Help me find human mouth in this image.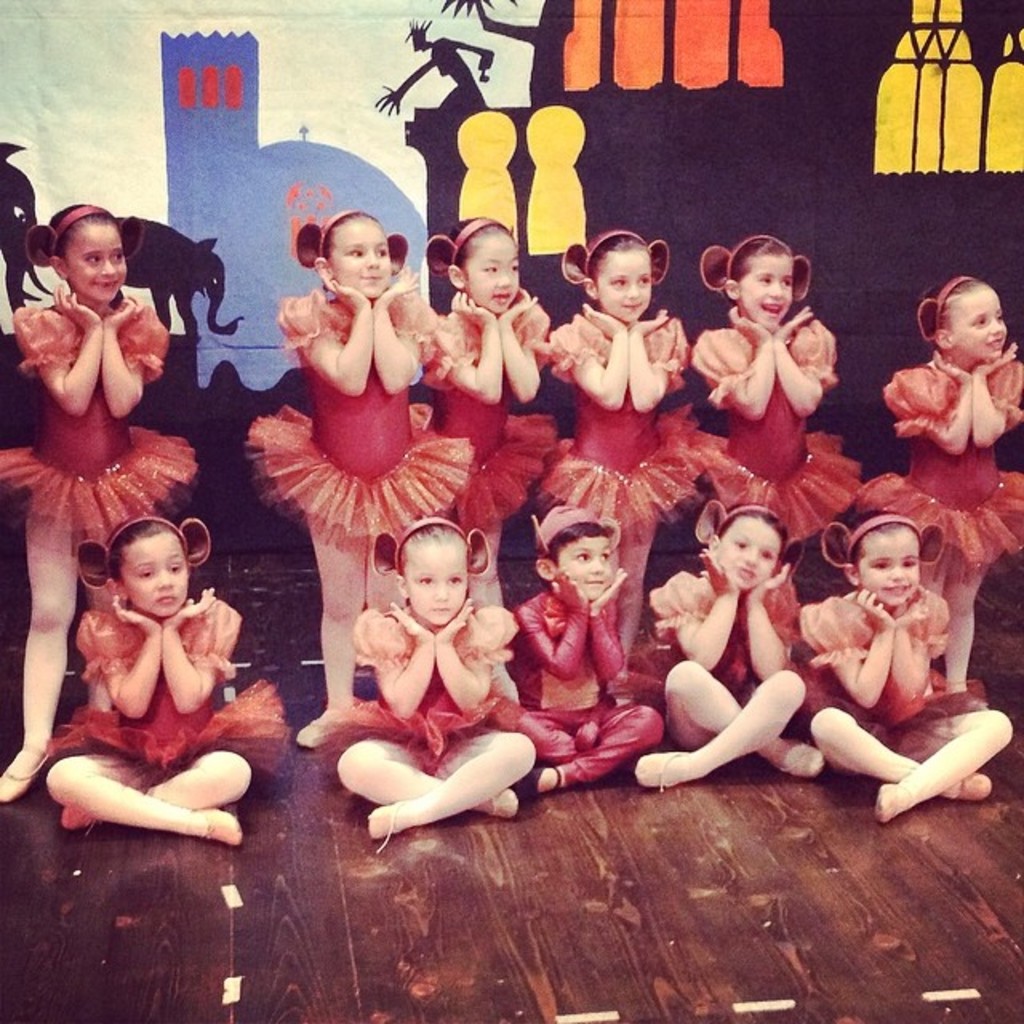
Found it: locate(152, 594, 181, 600).
